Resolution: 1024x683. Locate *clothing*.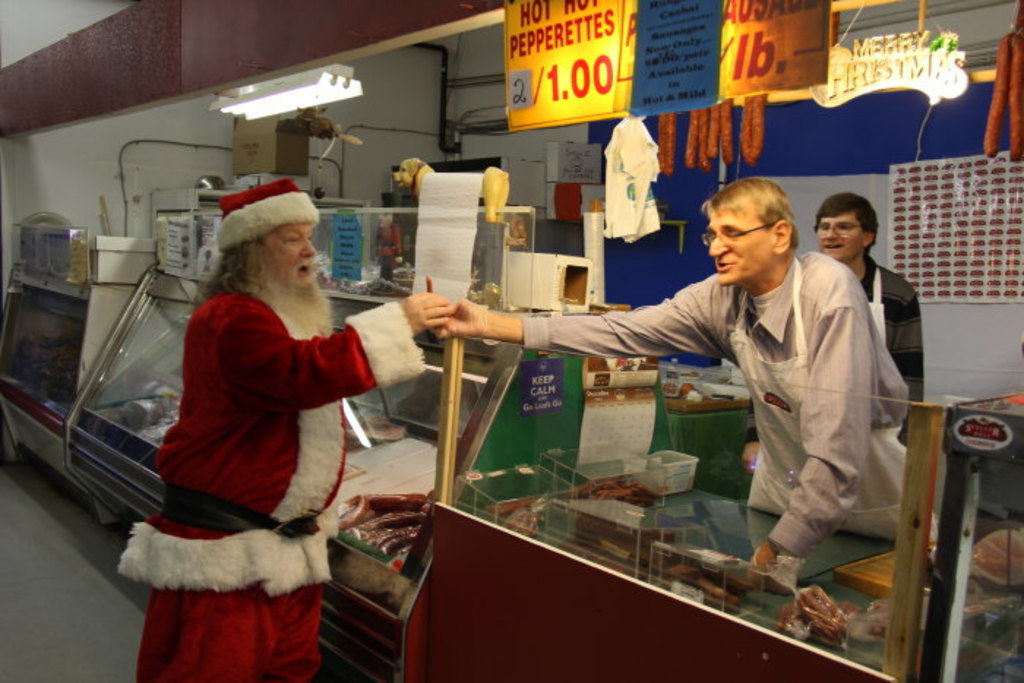
box=[521, 252, 938, 548].
